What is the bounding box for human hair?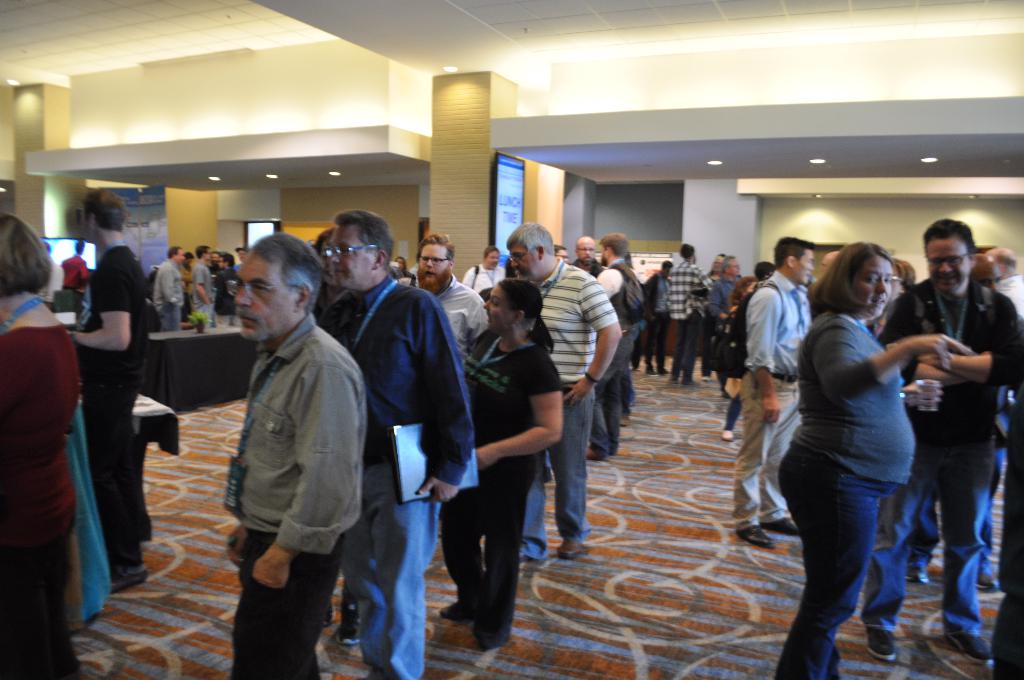
194/245/210/261.
